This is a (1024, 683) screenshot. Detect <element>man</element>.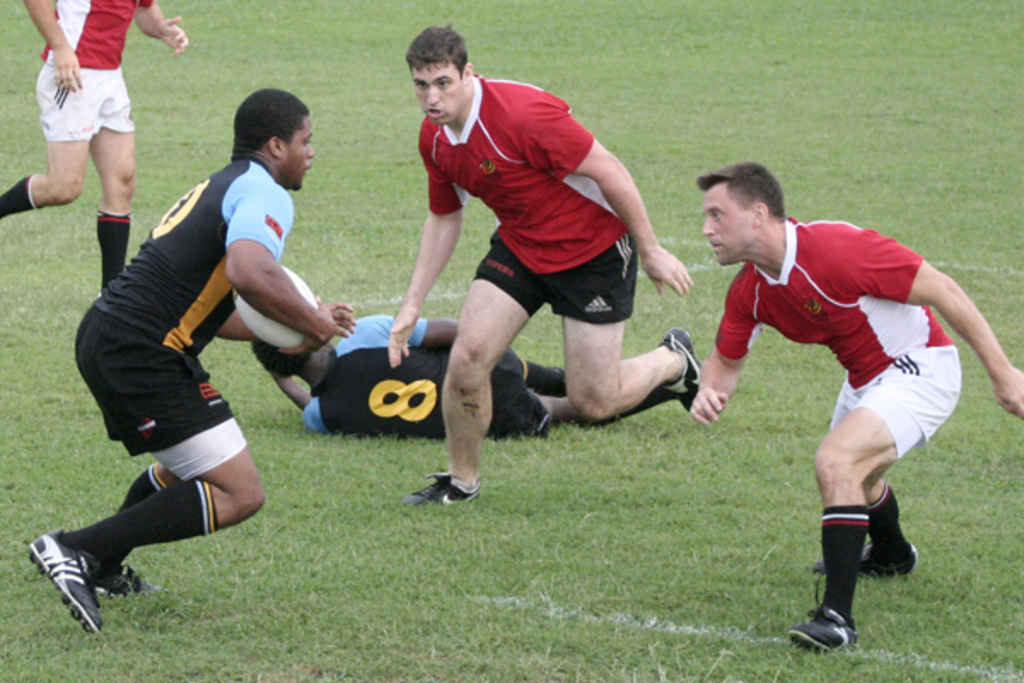
(left=246, top=311, right=679, bottom=441).
